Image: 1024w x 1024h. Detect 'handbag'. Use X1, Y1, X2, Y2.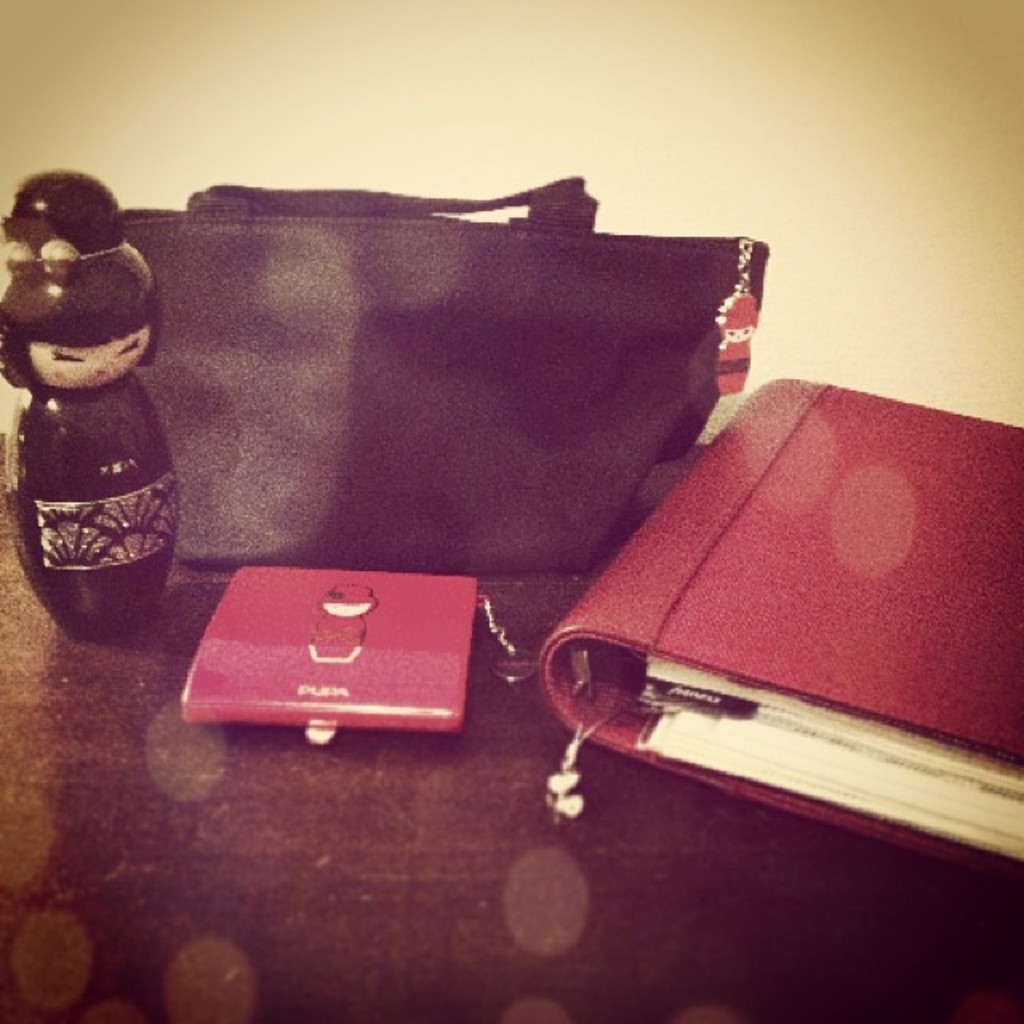
107, 174, 773, 582.
